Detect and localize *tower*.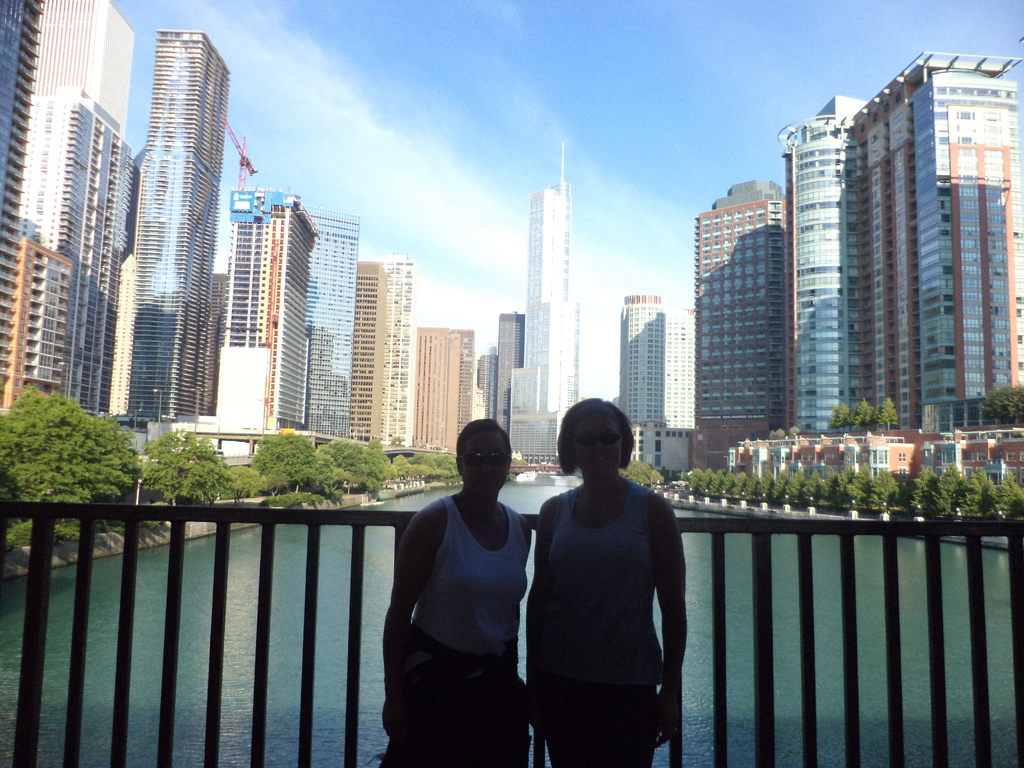
Localized at (left=689, top=180, right=787, bottom=474).
